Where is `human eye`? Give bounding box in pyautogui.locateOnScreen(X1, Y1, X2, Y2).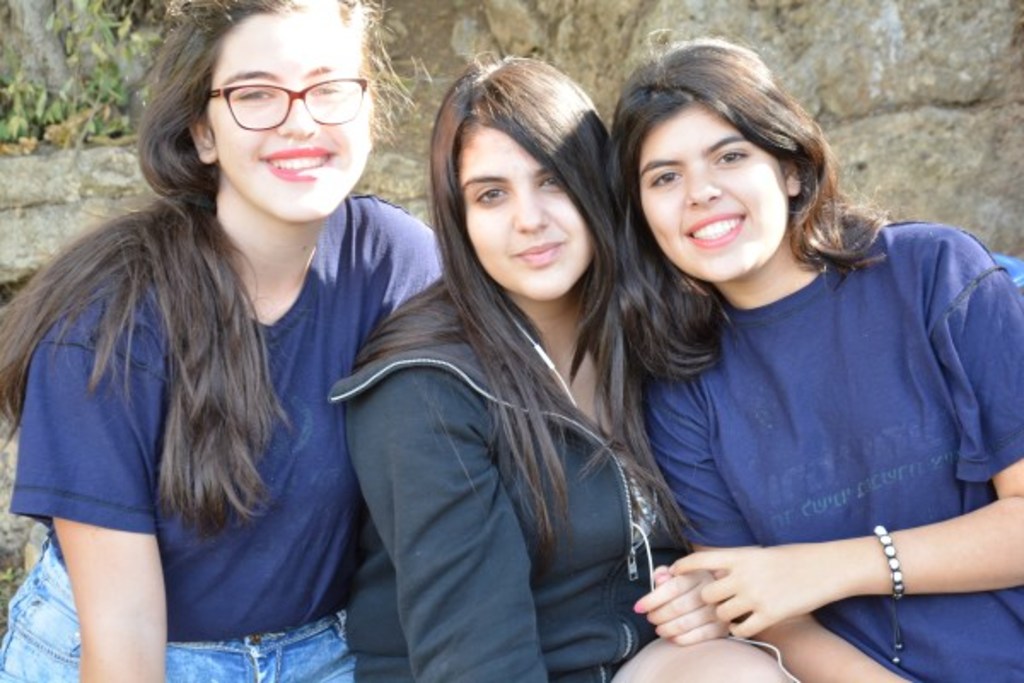
pyautogui.locateOnScreen(476, 188, 509, 203).
